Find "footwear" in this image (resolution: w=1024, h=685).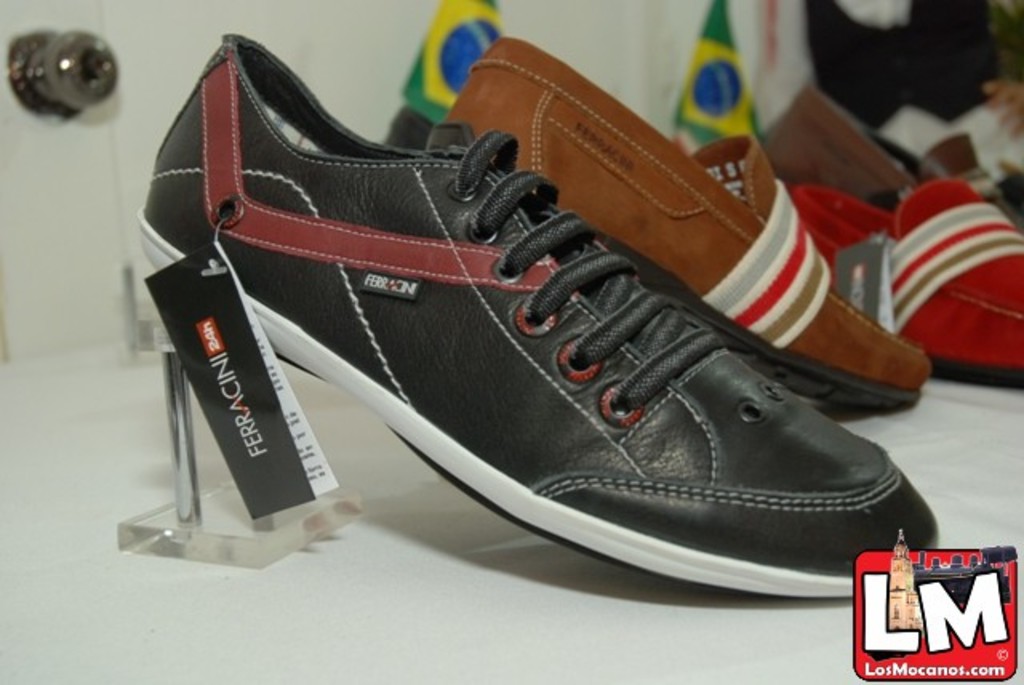
bbox=[789, 176, 1022, 395].
